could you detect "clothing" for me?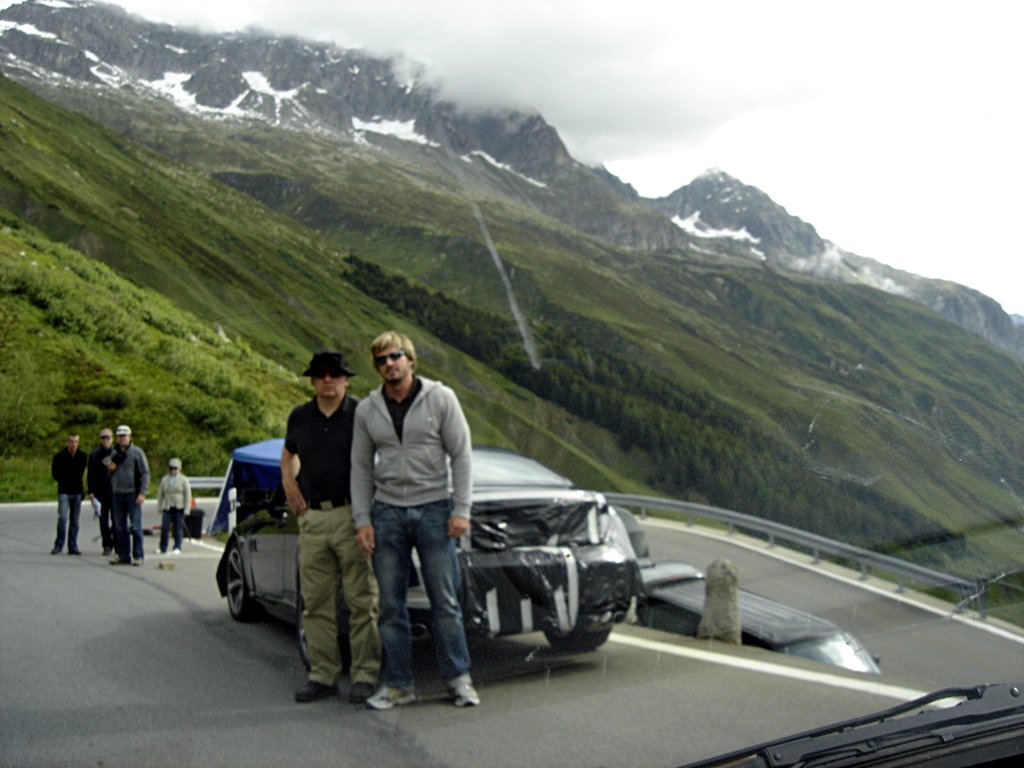
Detection result: left=108, top=442, right=148, bottom=561.
